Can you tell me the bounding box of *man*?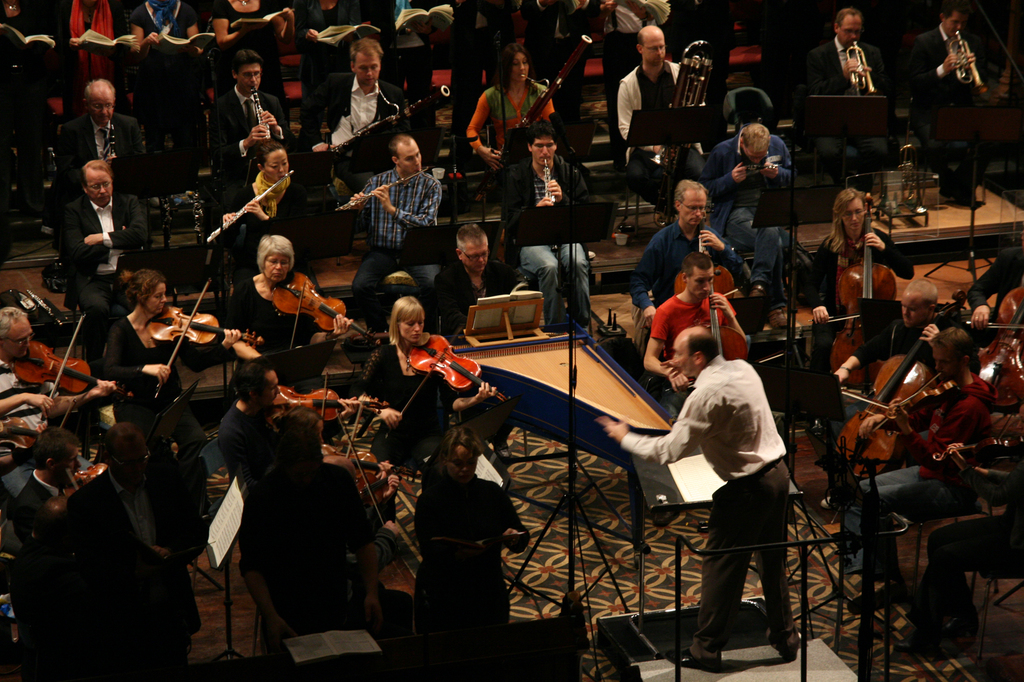
[639, 250, 771, 407].
